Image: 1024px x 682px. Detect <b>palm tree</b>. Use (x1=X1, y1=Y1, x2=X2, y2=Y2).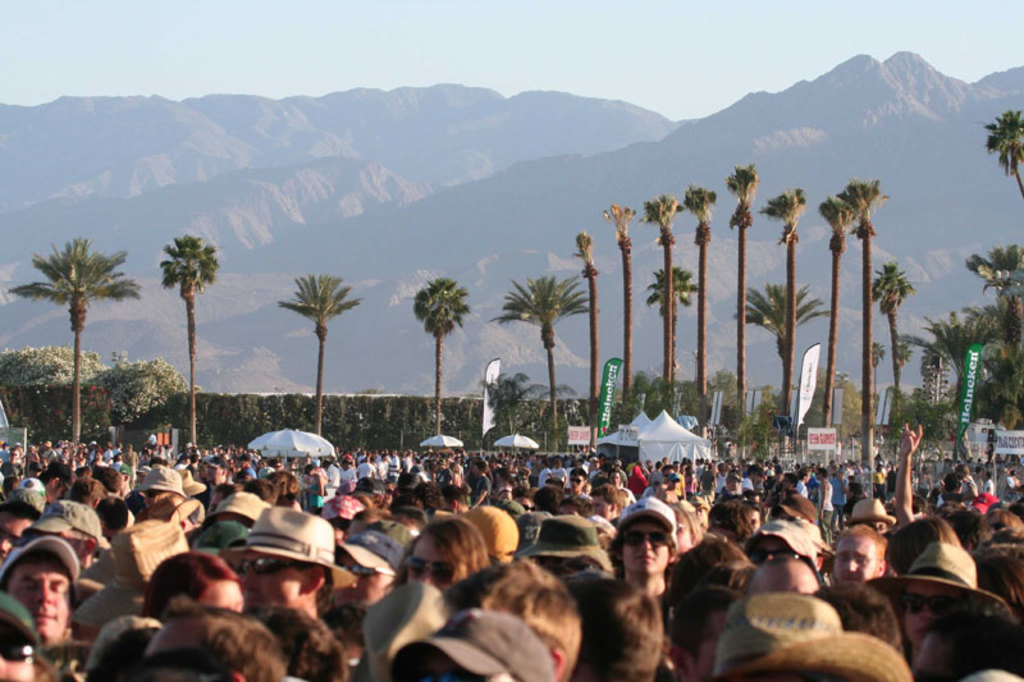
(x1=974, y1=243, x2=1015, y2=427).
